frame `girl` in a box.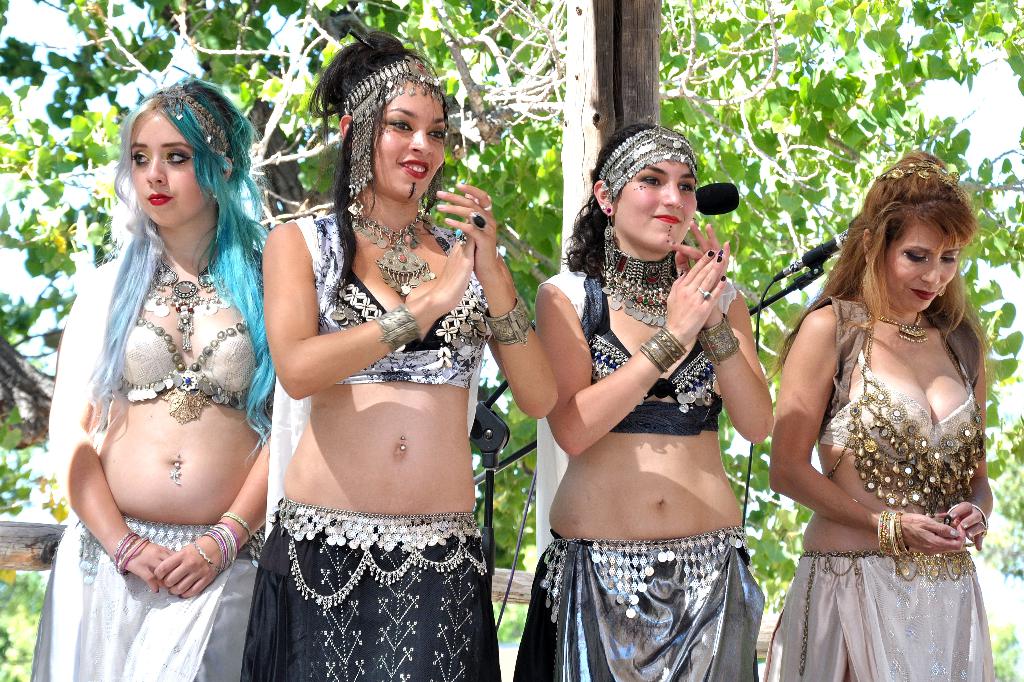
264,30,559,677.
